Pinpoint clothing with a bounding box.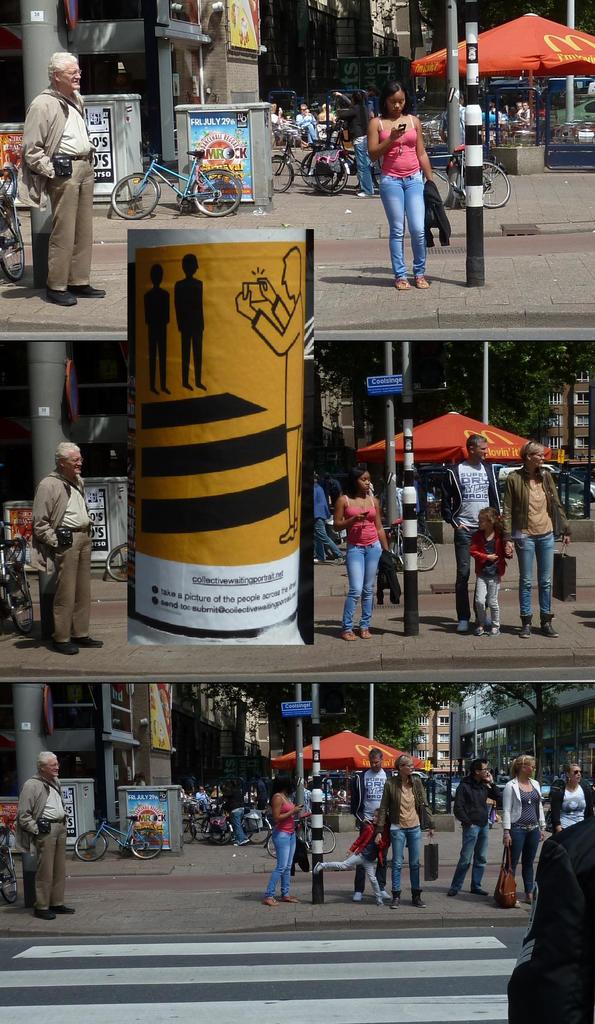
region(337, 94, 374, 196).
